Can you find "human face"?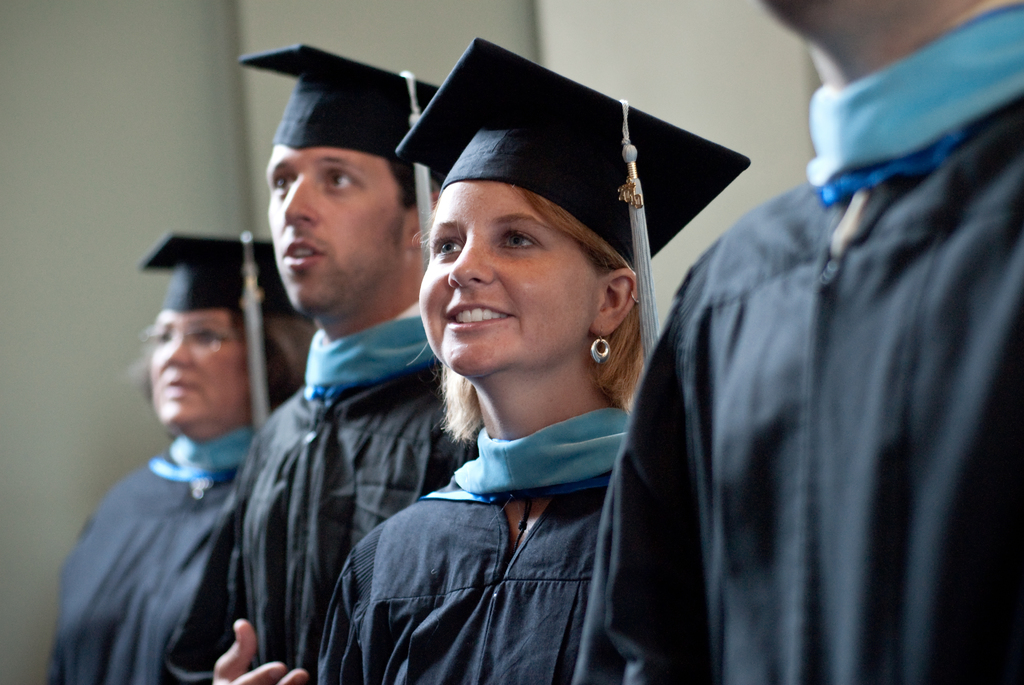
Yes, bounding box: {"x1": 154, "y1": 312, "x2": 243, "y2": 432}.
